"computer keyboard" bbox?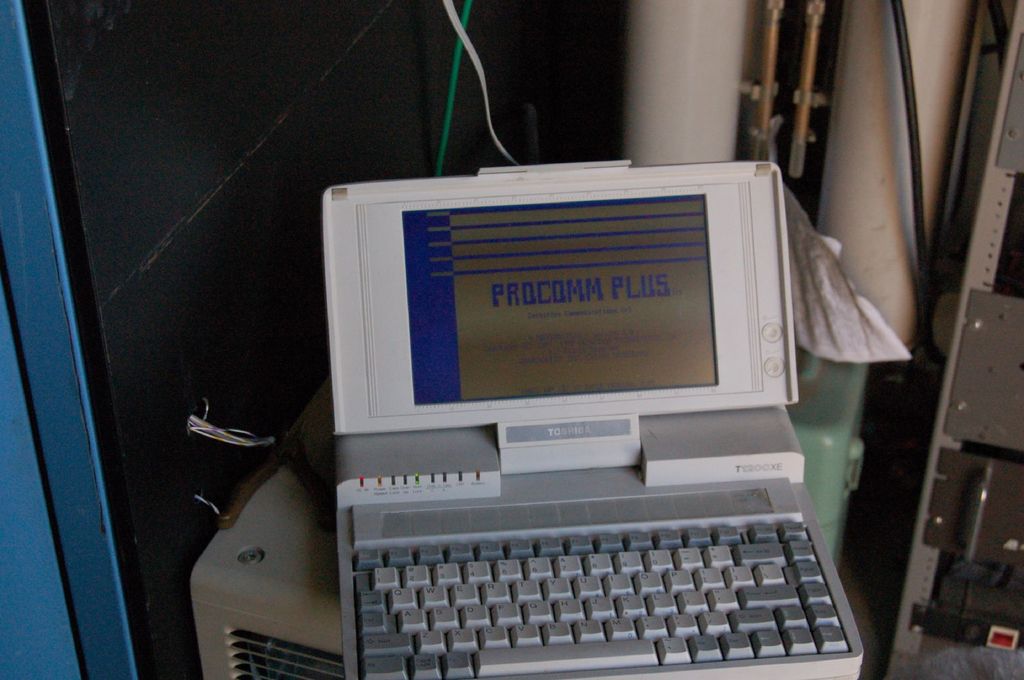
(354, 518, 856, 679)
